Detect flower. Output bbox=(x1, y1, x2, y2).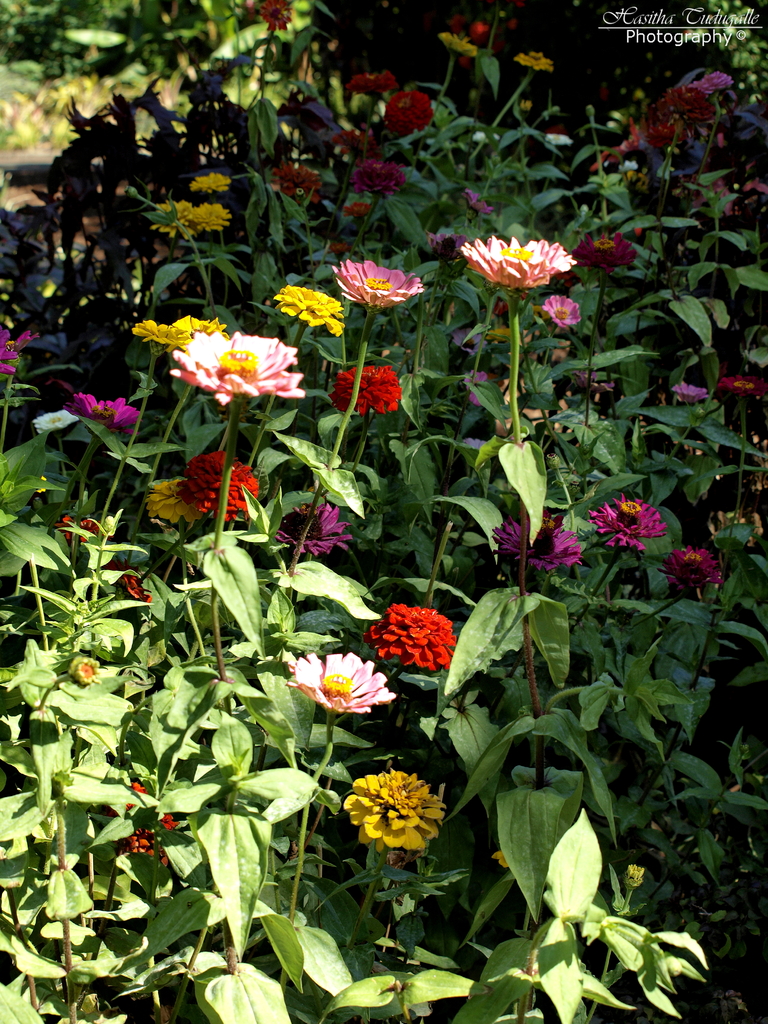
bbox=(542, 288, 579, 330).
